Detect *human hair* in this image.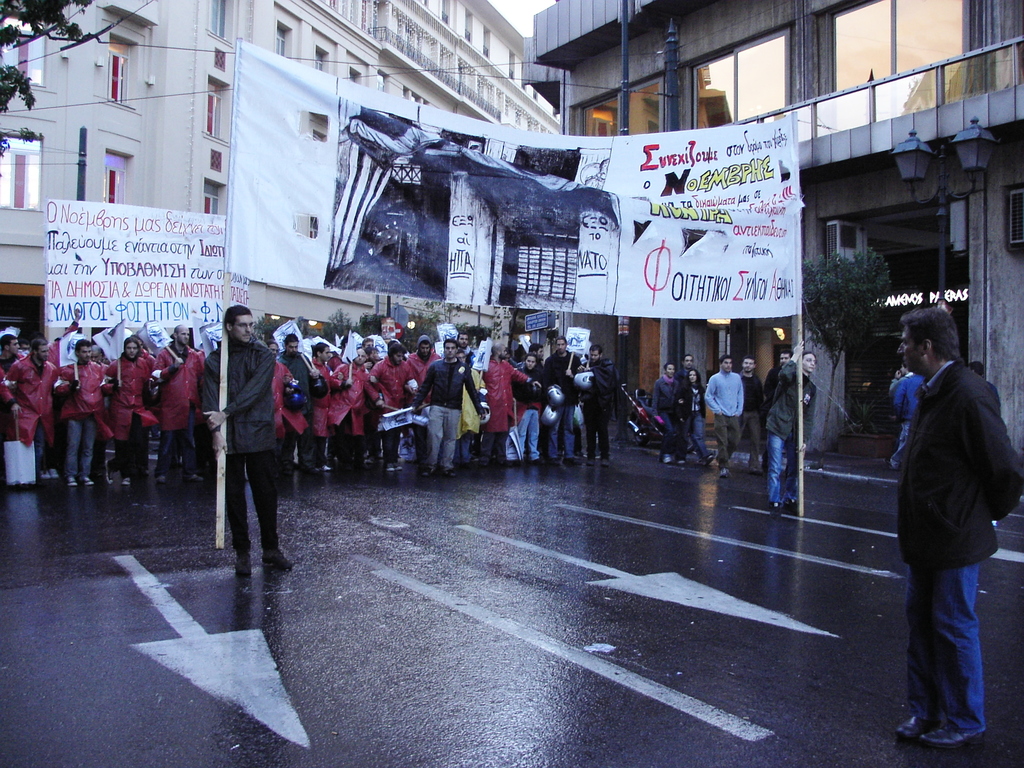
Detection: rect(361, 336, 372, 351).
